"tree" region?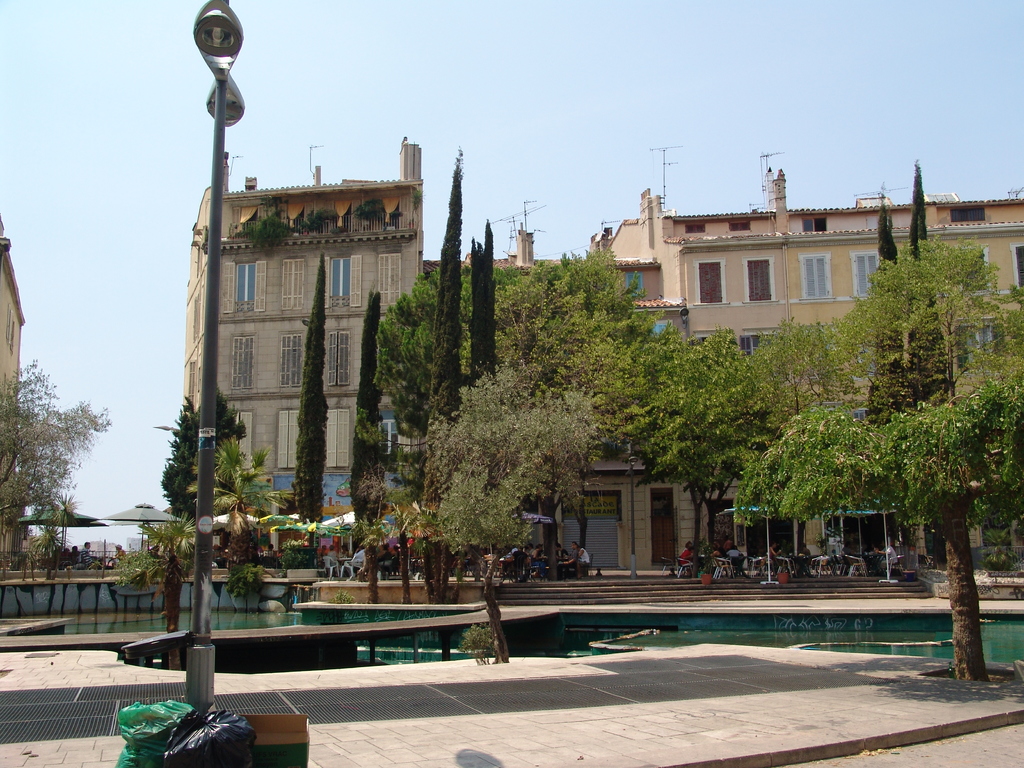
[x1=632, y1=308, x2=776, y2=572]
